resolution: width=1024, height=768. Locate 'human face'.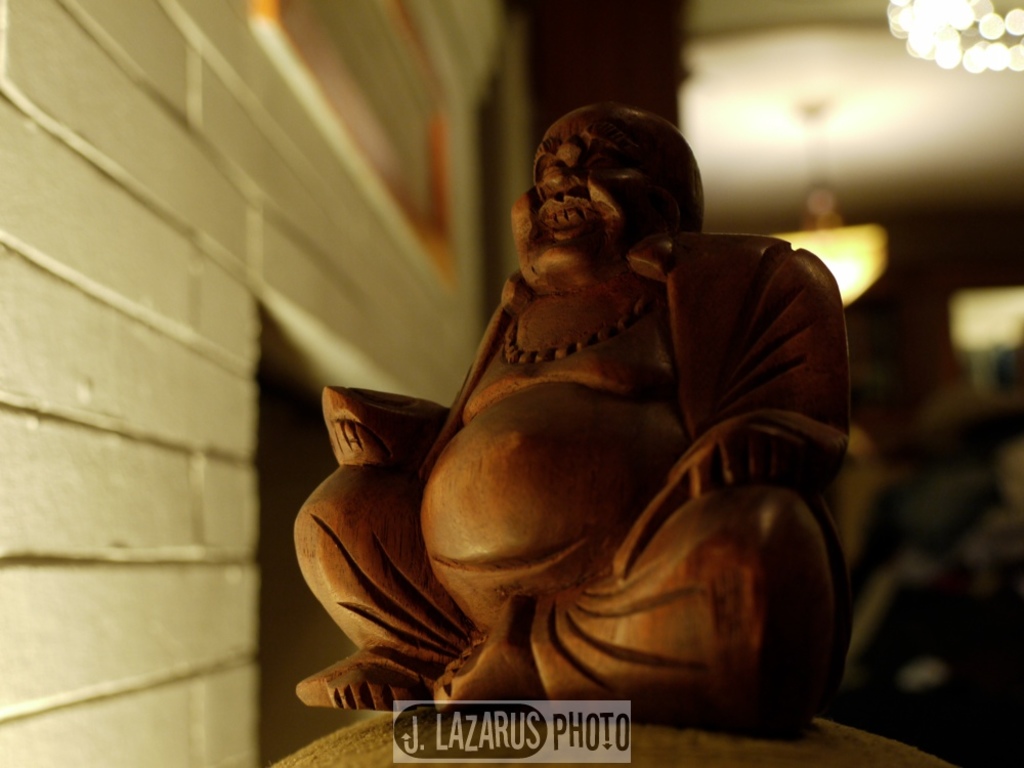
[512, 108, 690, 293].
